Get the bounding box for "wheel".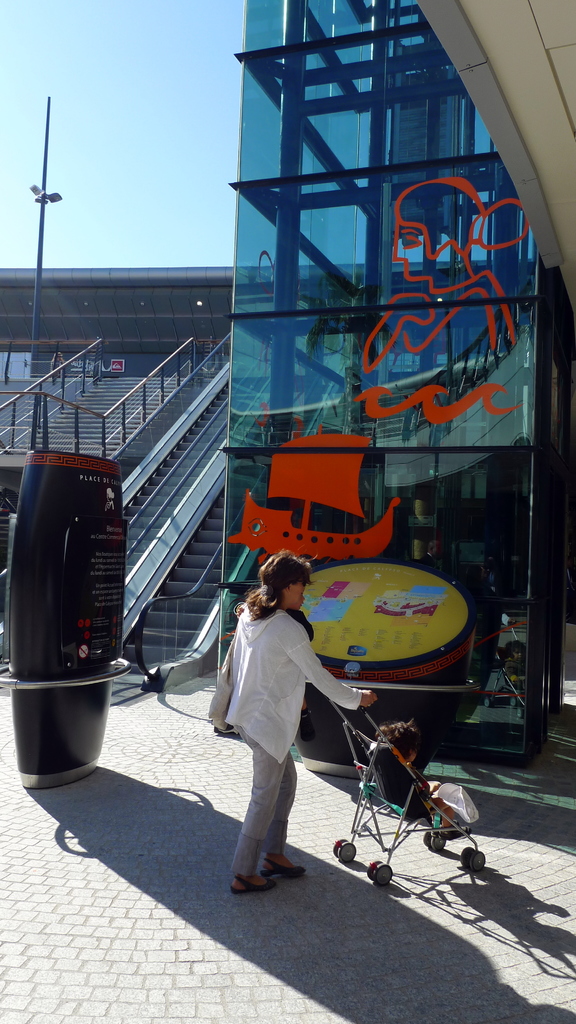
box=[372, 858, 389, 879].
